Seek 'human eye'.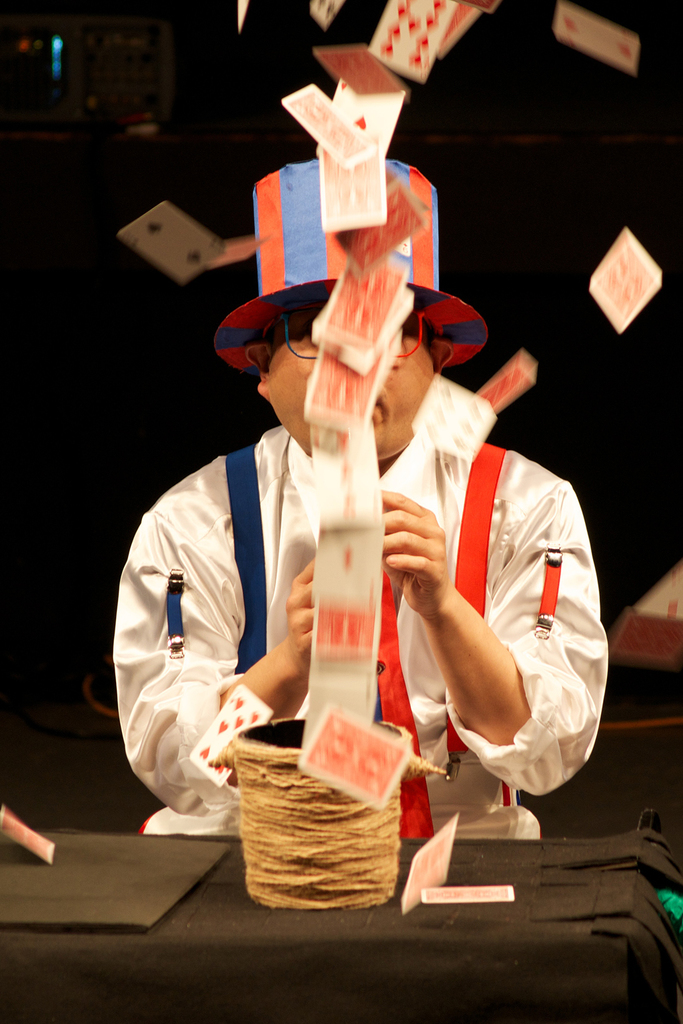
(298,312,329,349).
